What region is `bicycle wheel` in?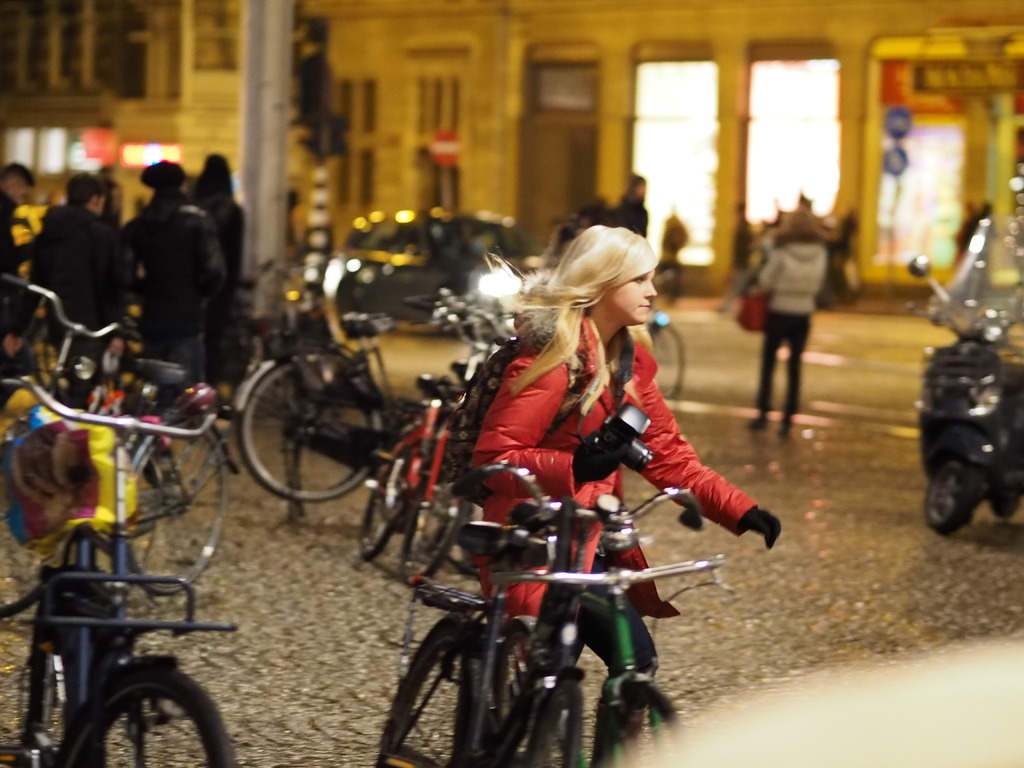
(x1=383, y1=613, x2=484, y2=767).
